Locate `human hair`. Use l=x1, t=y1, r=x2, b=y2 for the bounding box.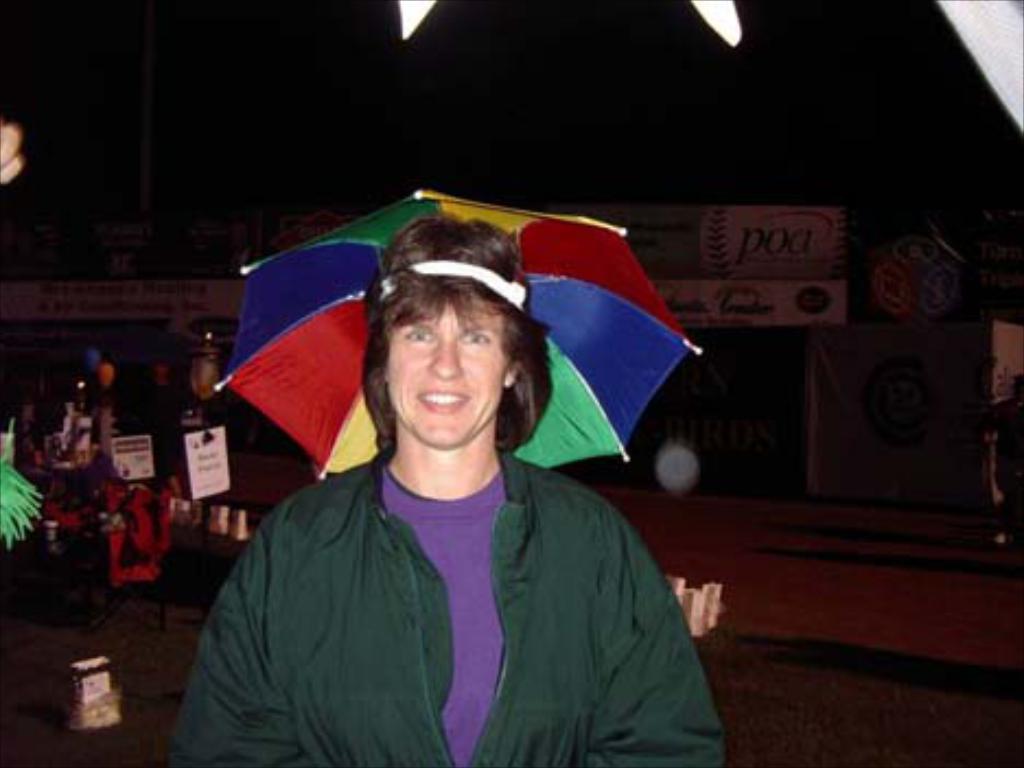
l=324, t=241, r=575, b=503.
